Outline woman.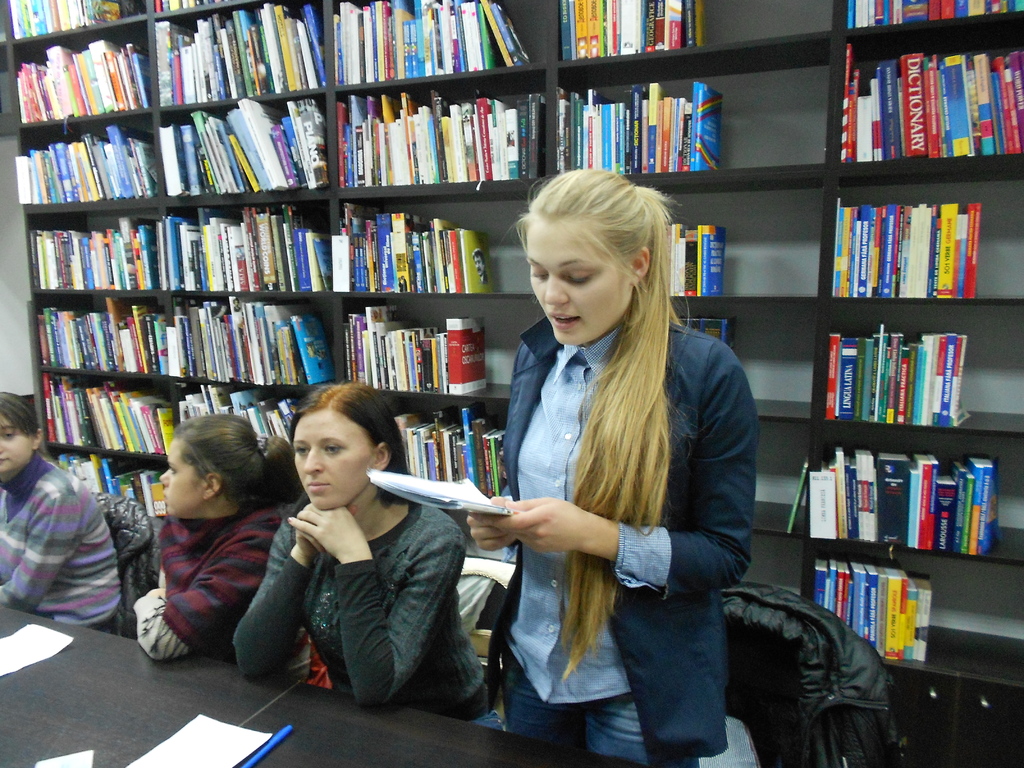
Outline: {"x1": 234, "y1": 383, "x2": 507, "y2": 733}.
